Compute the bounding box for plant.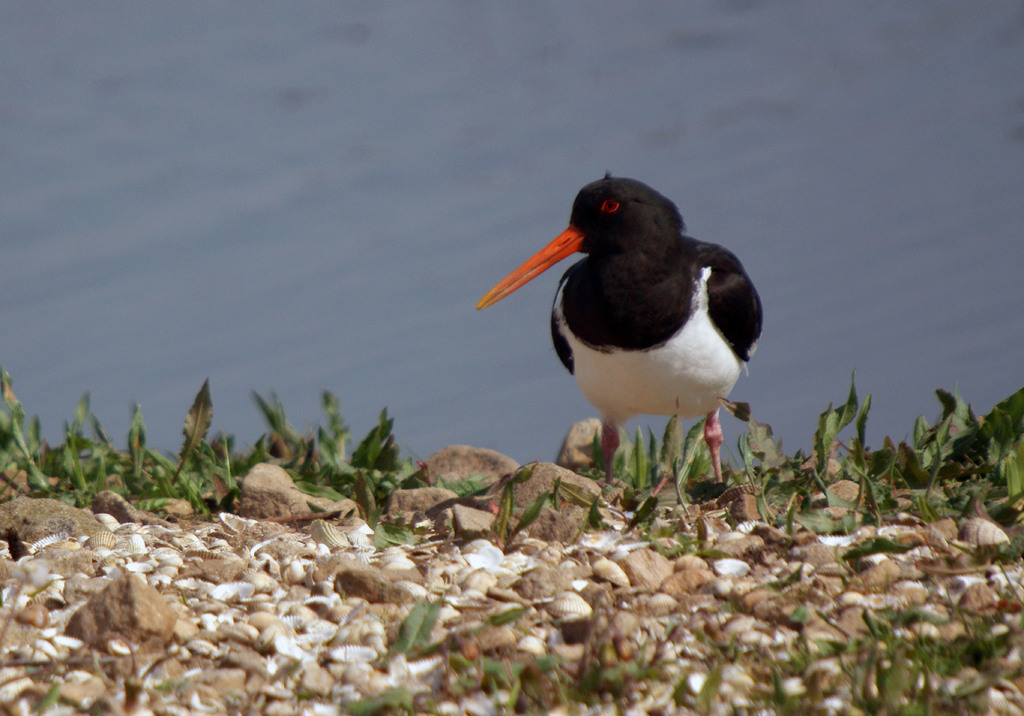
Rect(429, 602, 536, 660).
